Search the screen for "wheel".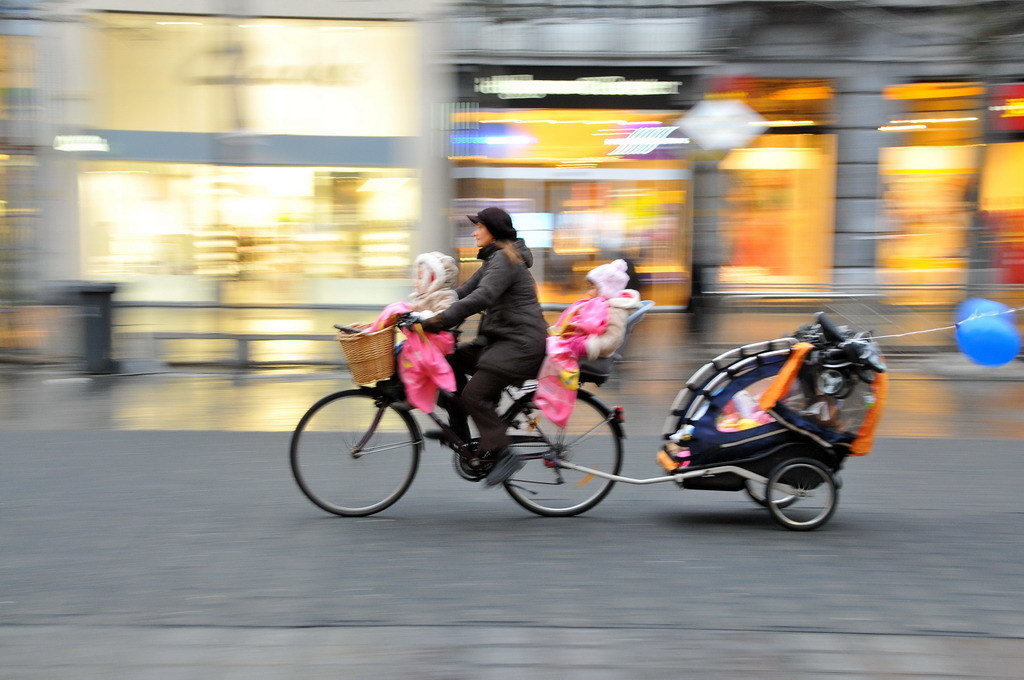
Found at (746,475,803,510).
